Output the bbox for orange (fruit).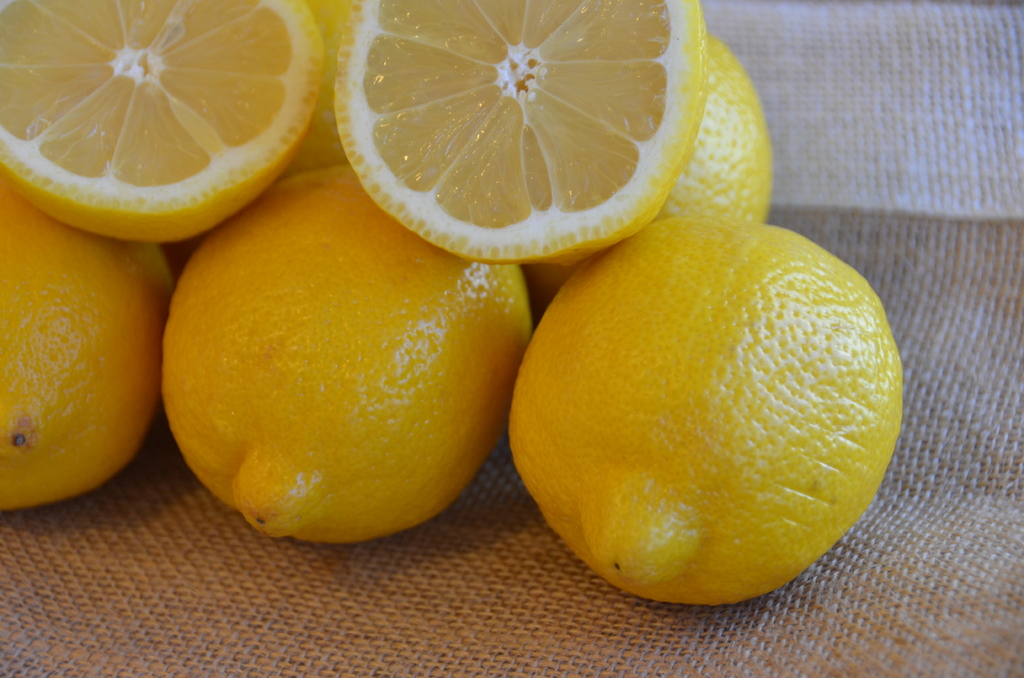
<bbox>338, 0, 712, 270</bbox>.
